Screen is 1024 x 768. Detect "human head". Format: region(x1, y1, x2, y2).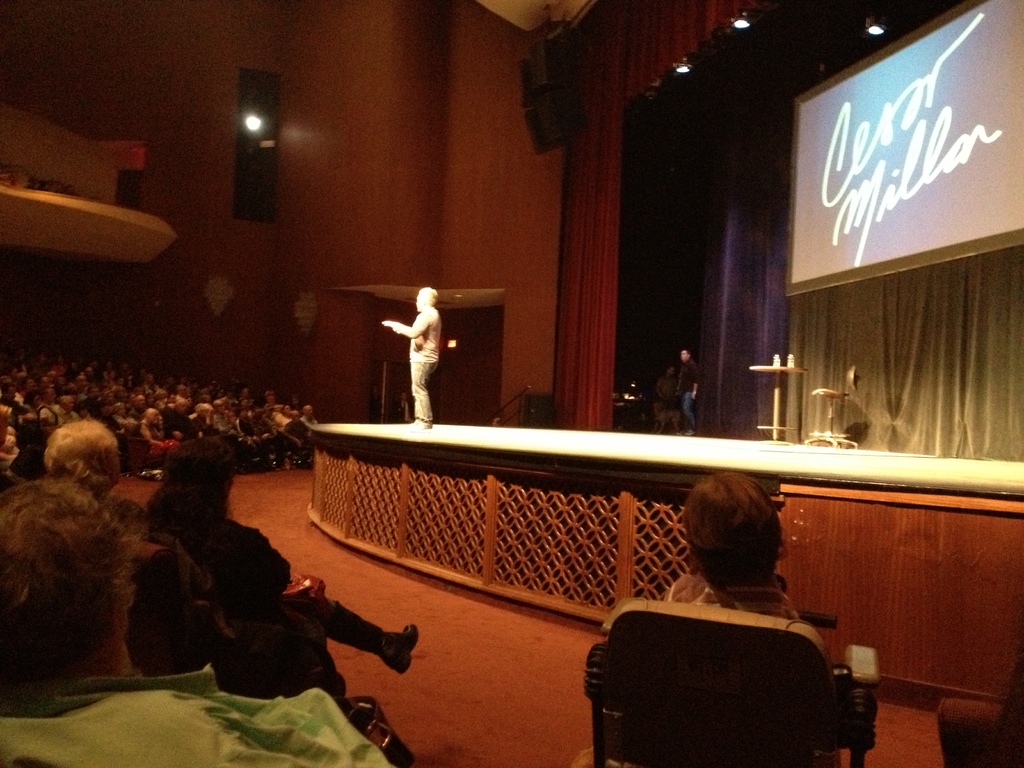
region(680, 348, 689, 364).
